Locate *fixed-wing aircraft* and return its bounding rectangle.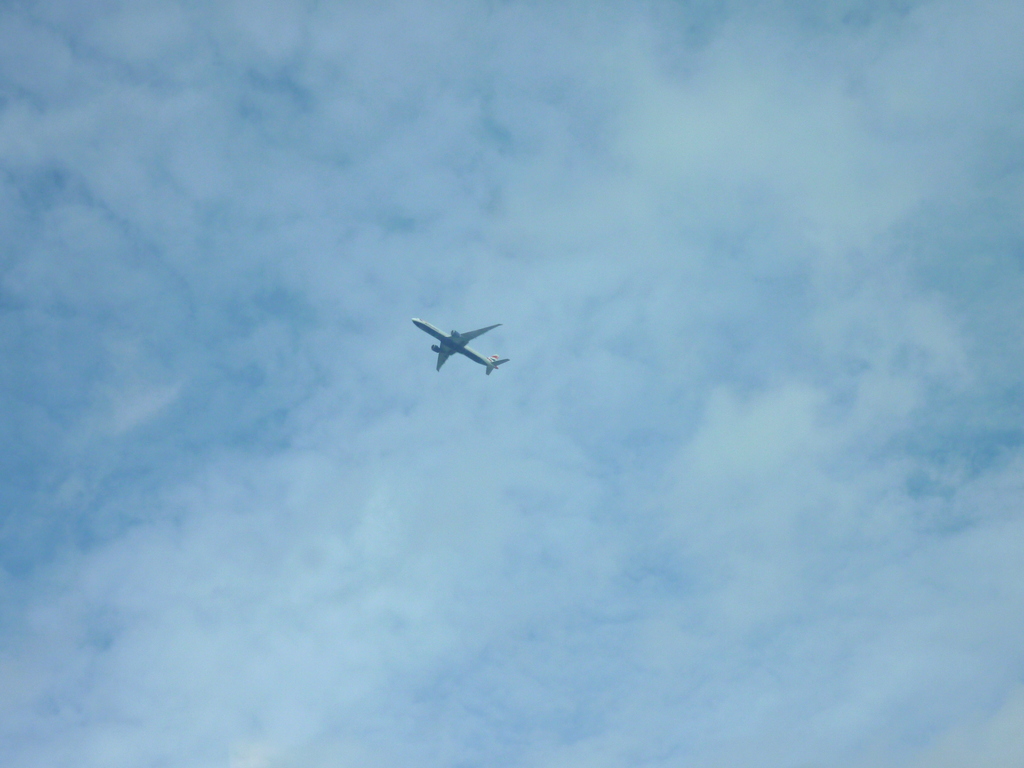
Rect(414, 317, 512, 379).
